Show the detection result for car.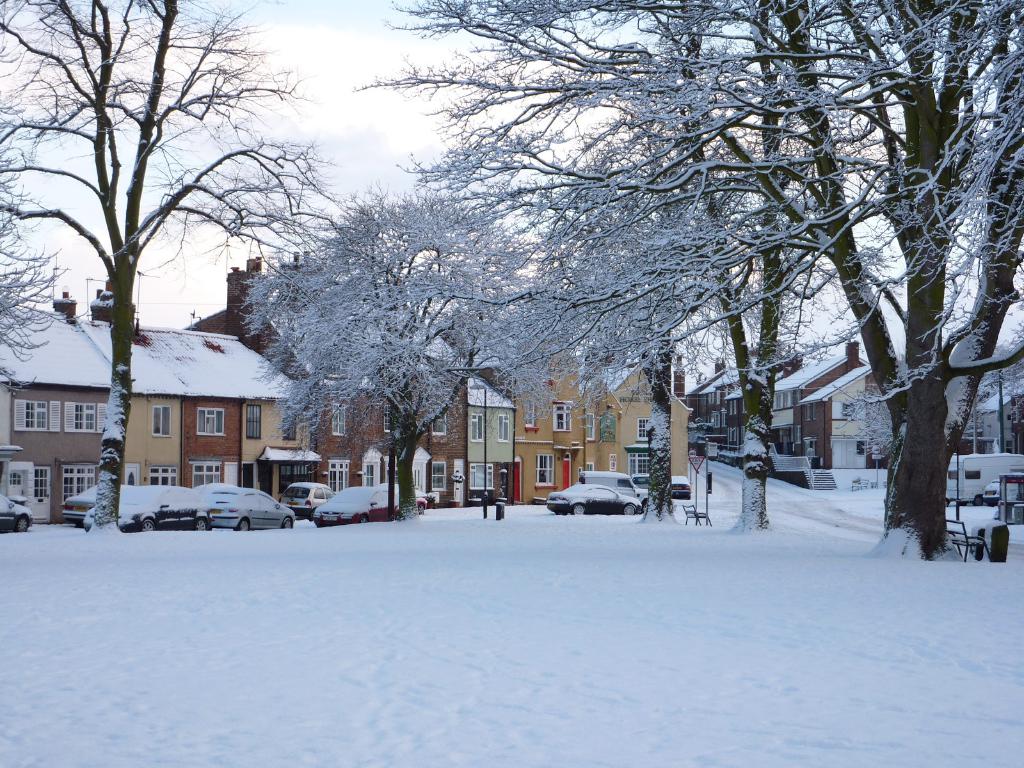
{"left": 313, "top": 485, "right": 402, "bottom": 526}.
